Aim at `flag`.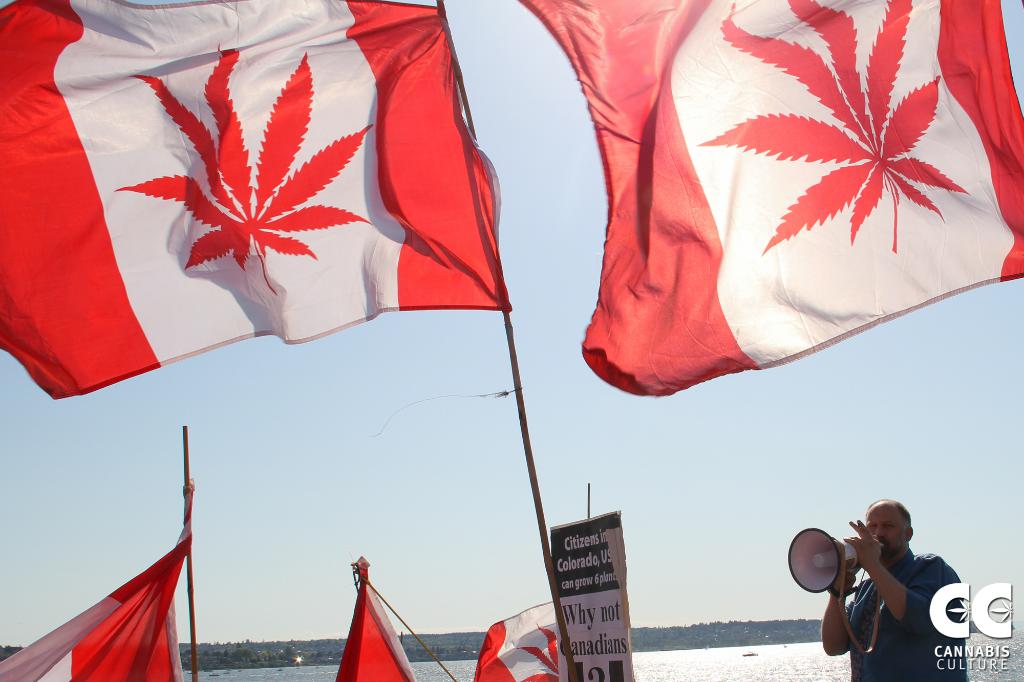
Aimed at 517:0:1023:401.
